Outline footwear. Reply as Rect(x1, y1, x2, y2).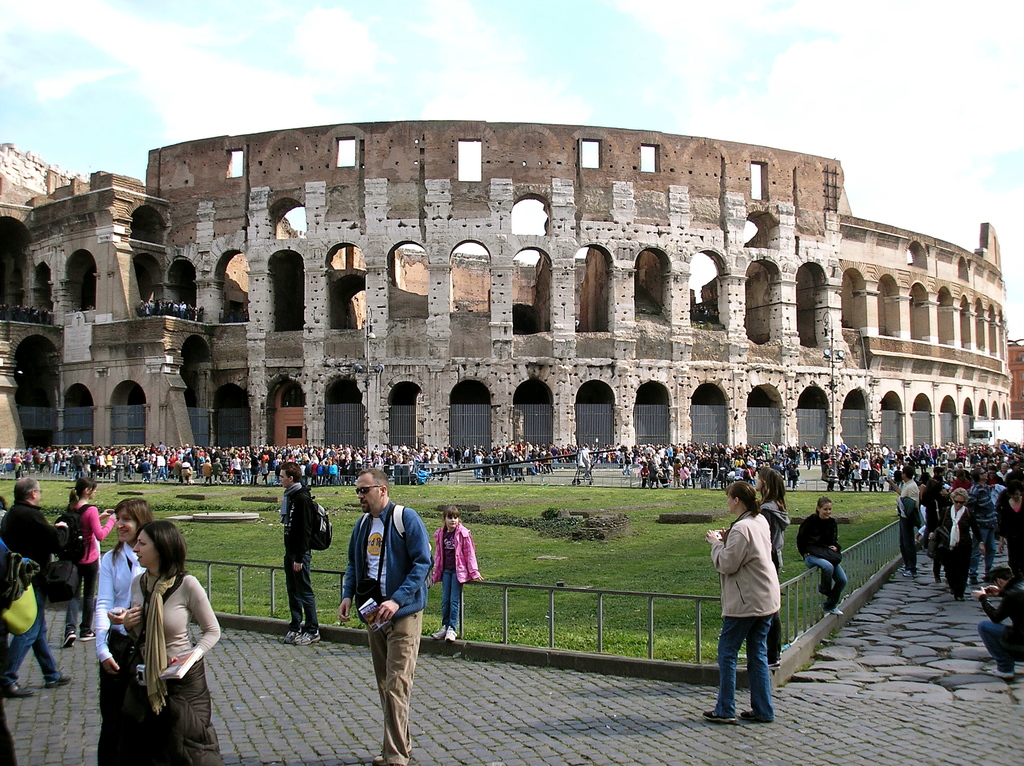
Rect(443, 627, 459, 647).
